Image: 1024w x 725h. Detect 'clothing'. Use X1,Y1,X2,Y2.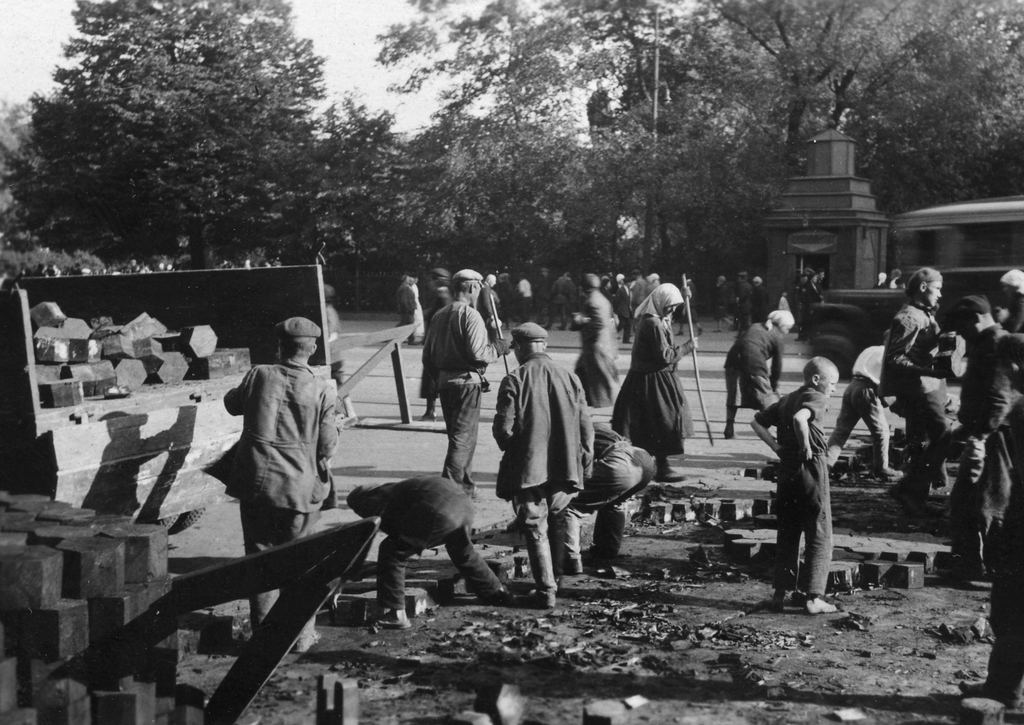
941,324,1021,568.
